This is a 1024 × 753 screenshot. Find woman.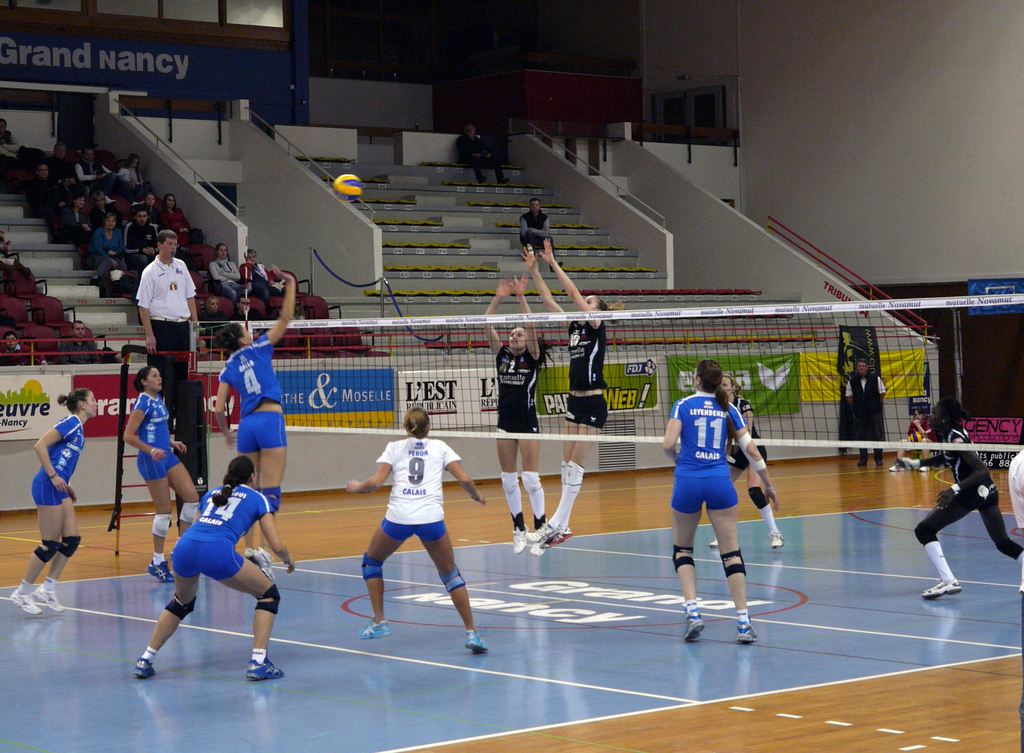
Bounding box: crop(4, 386, 101, 618).
